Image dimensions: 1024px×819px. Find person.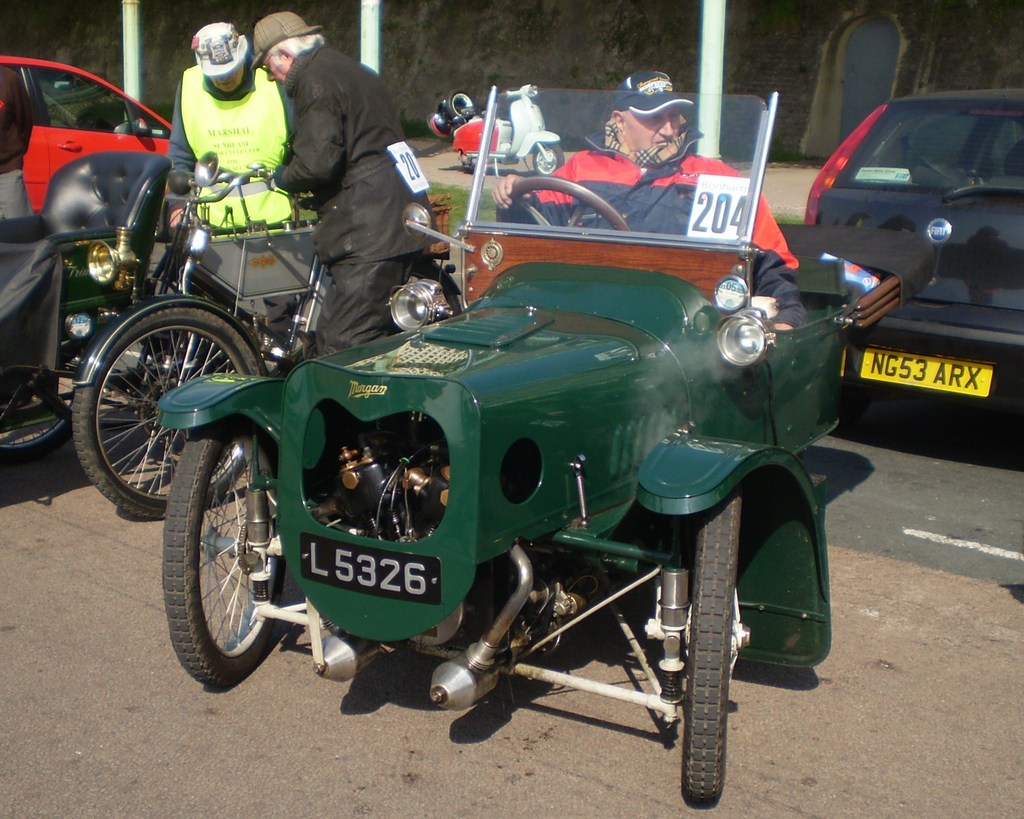
(left=251, top=4, right=408, bottom=322).
